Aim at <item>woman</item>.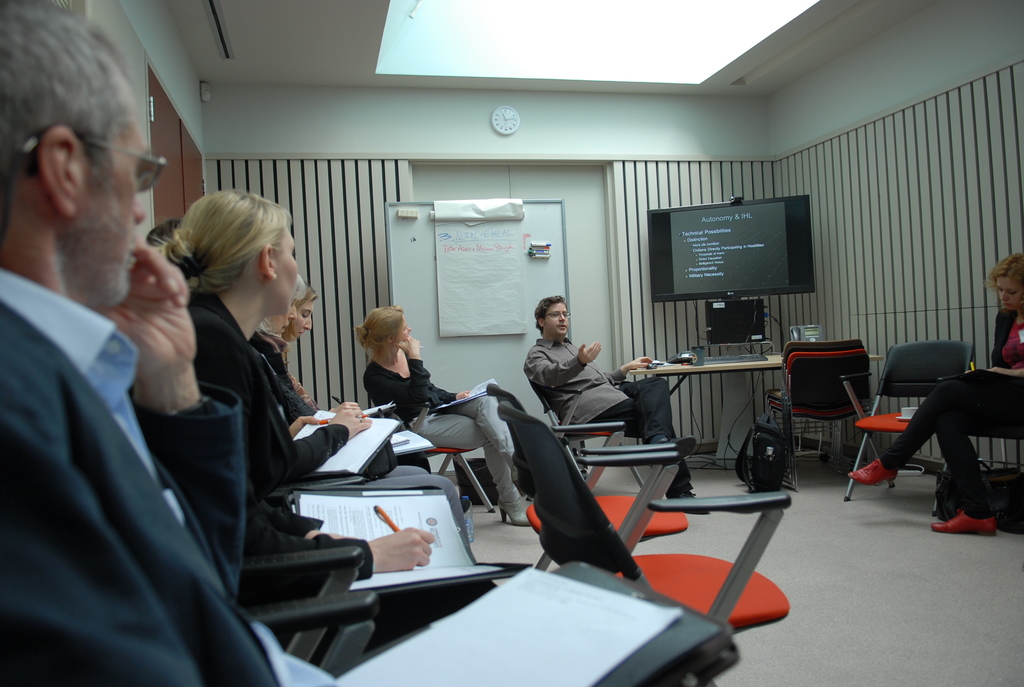
Aimed at (x1=354, y1=304, x2=538, y2=533).
